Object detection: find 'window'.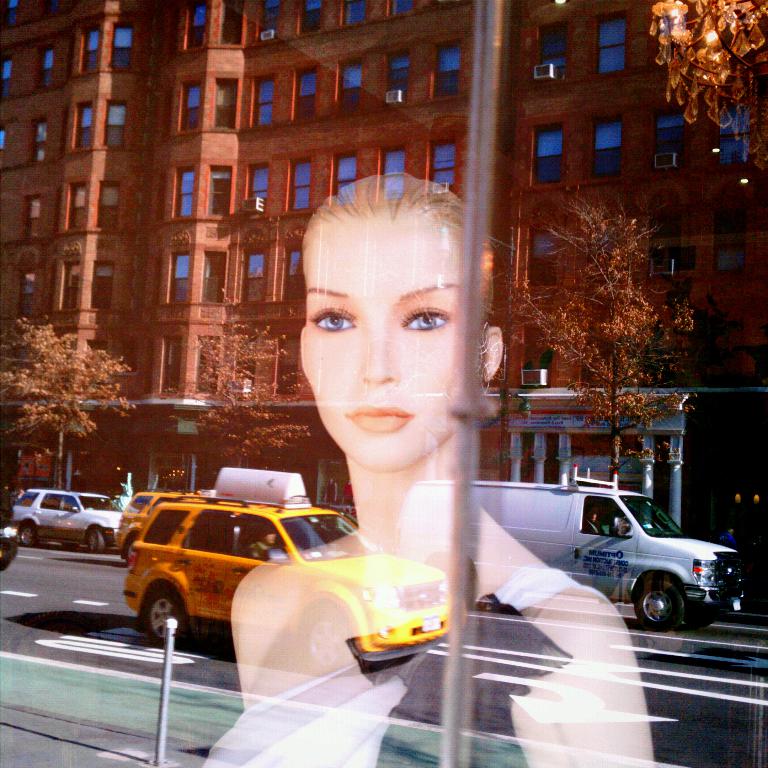
BBox(45, 498, 76, 509).
